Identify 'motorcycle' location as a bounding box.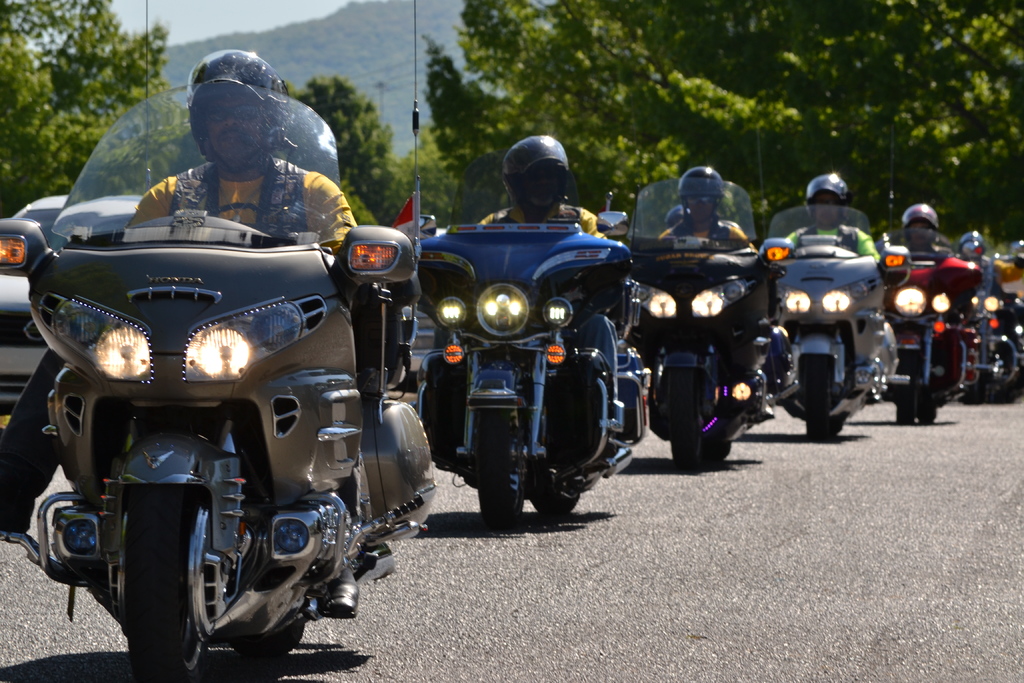
BBox(630, 172, 771, 473).
